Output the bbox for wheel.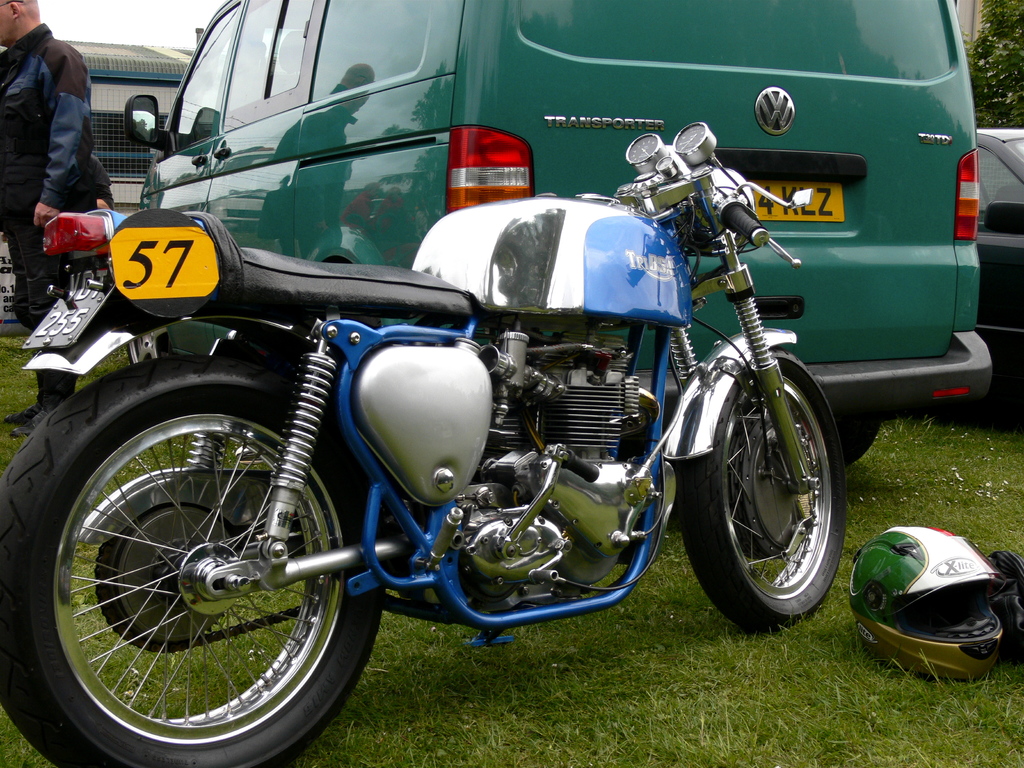
(x1=0, y1=349, x2=388, y2=767).
